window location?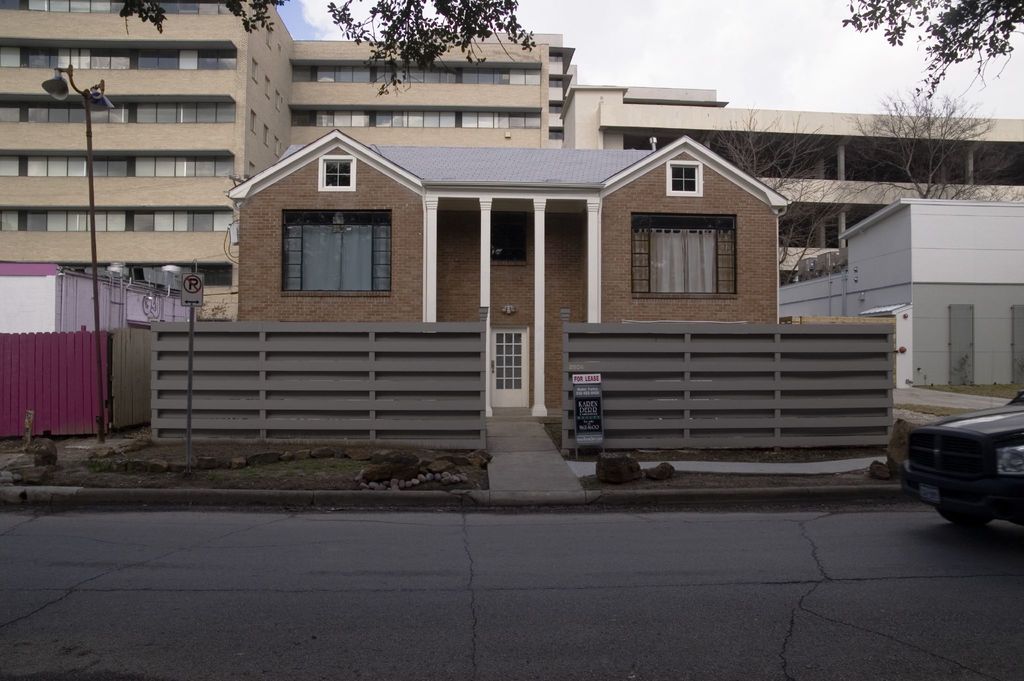
bbox(660, 157, 710, 202)
